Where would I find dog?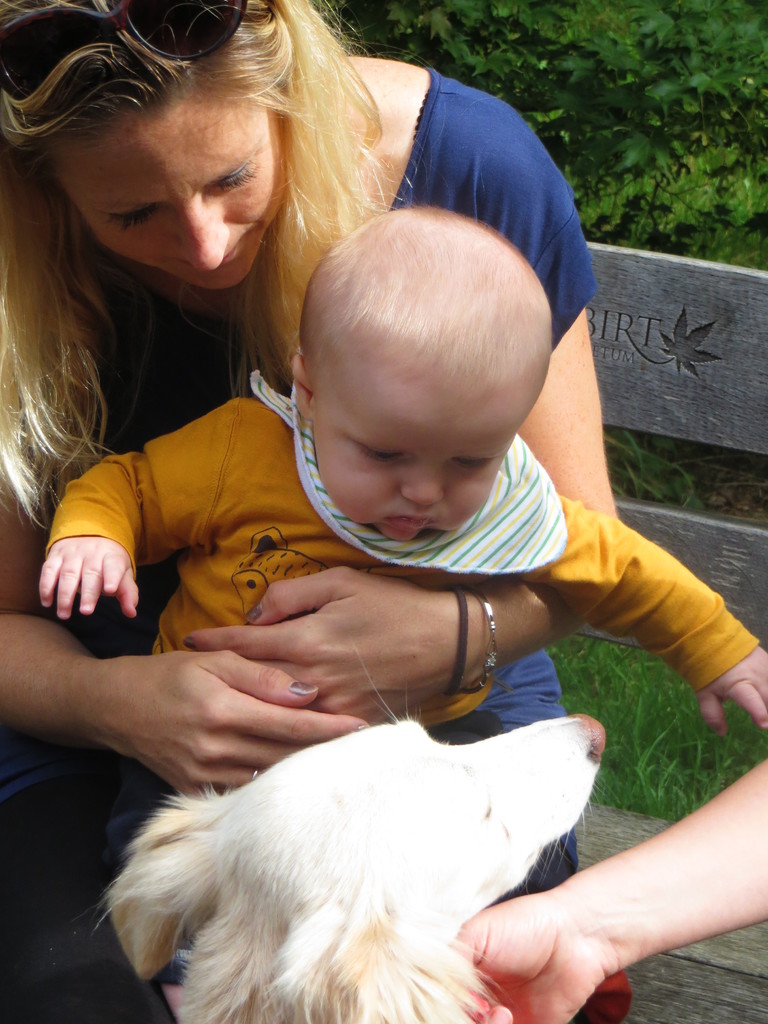
At box(92, 650, 608, 1023).
